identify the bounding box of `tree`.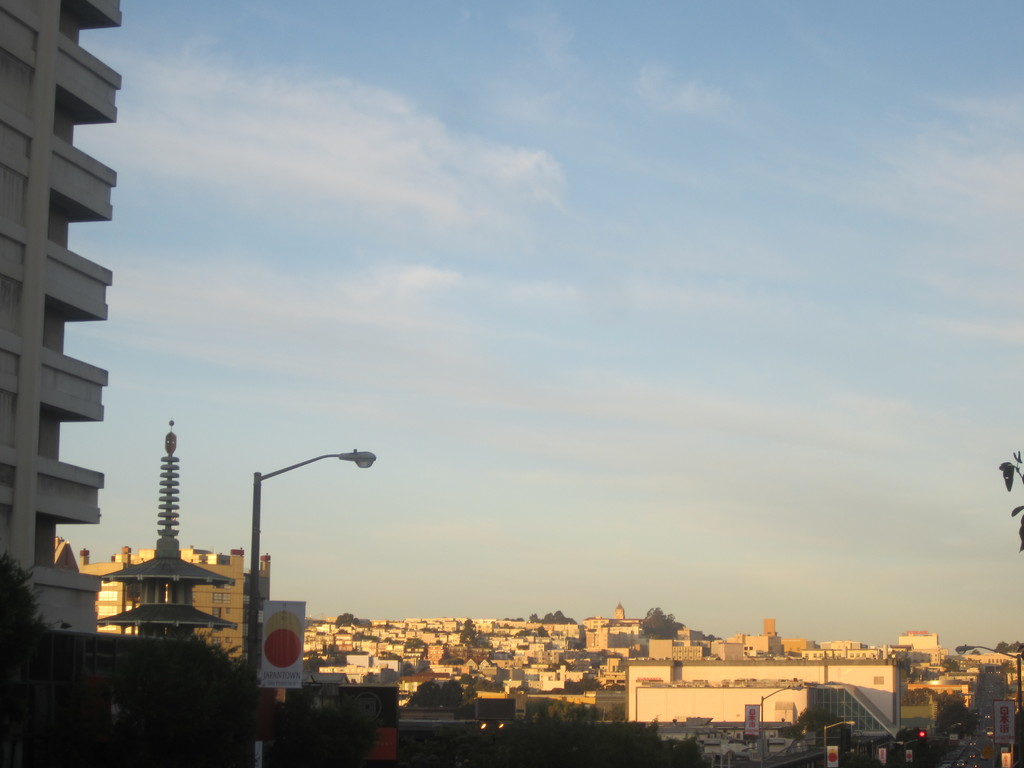
893/724/938/767.
